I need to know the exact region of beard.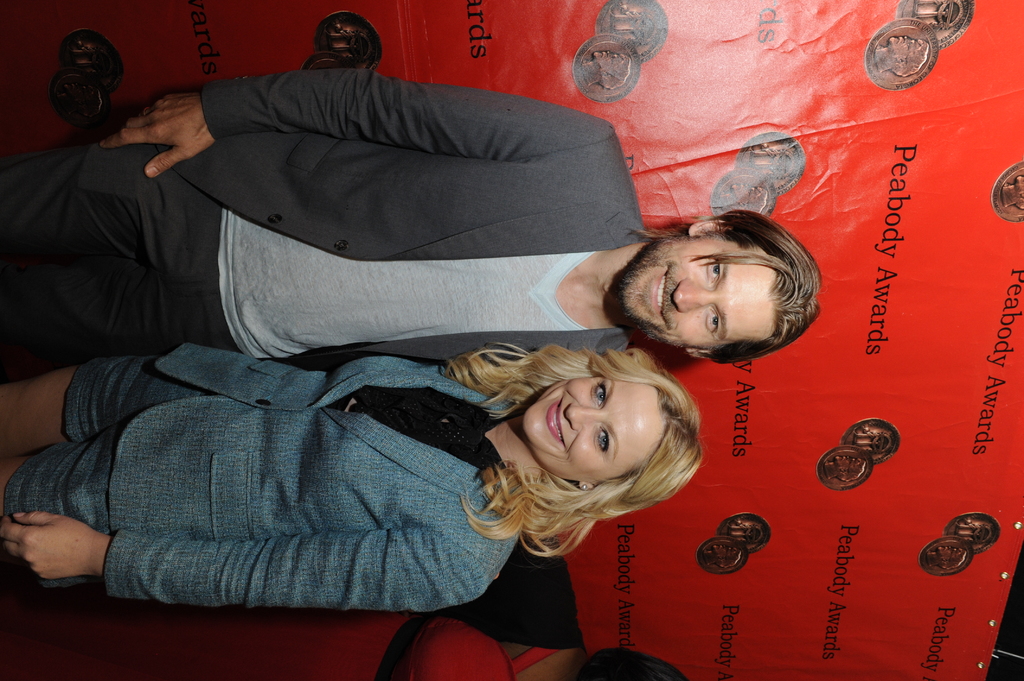
Region: (608,232,701,350).
